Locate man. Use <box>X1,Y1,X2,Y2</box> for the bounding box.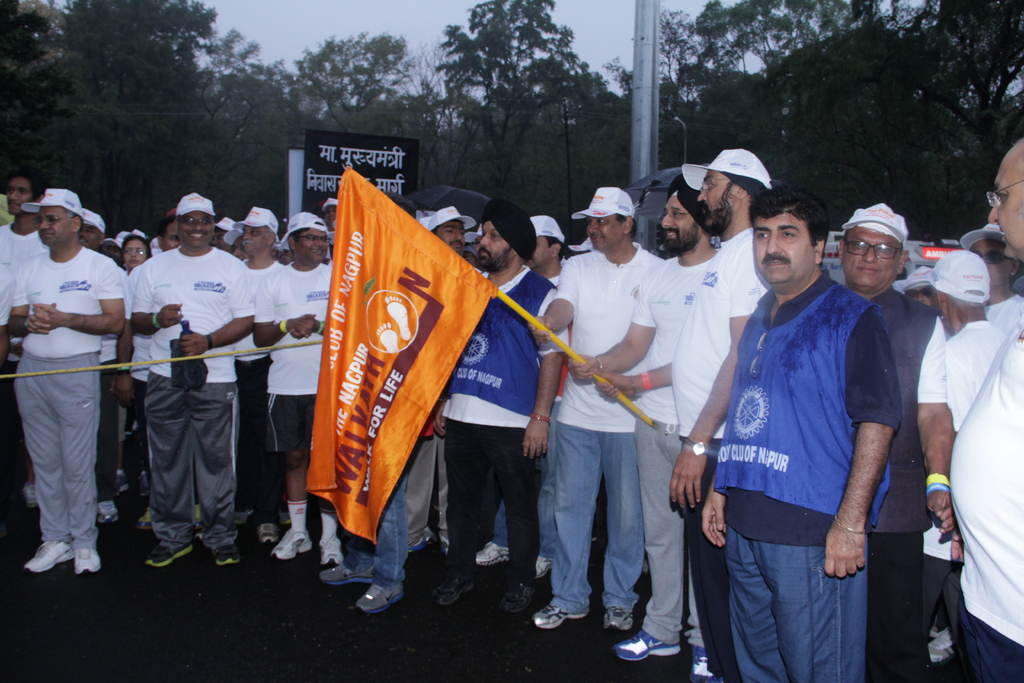
<box>938,254,1007,655</box>.
